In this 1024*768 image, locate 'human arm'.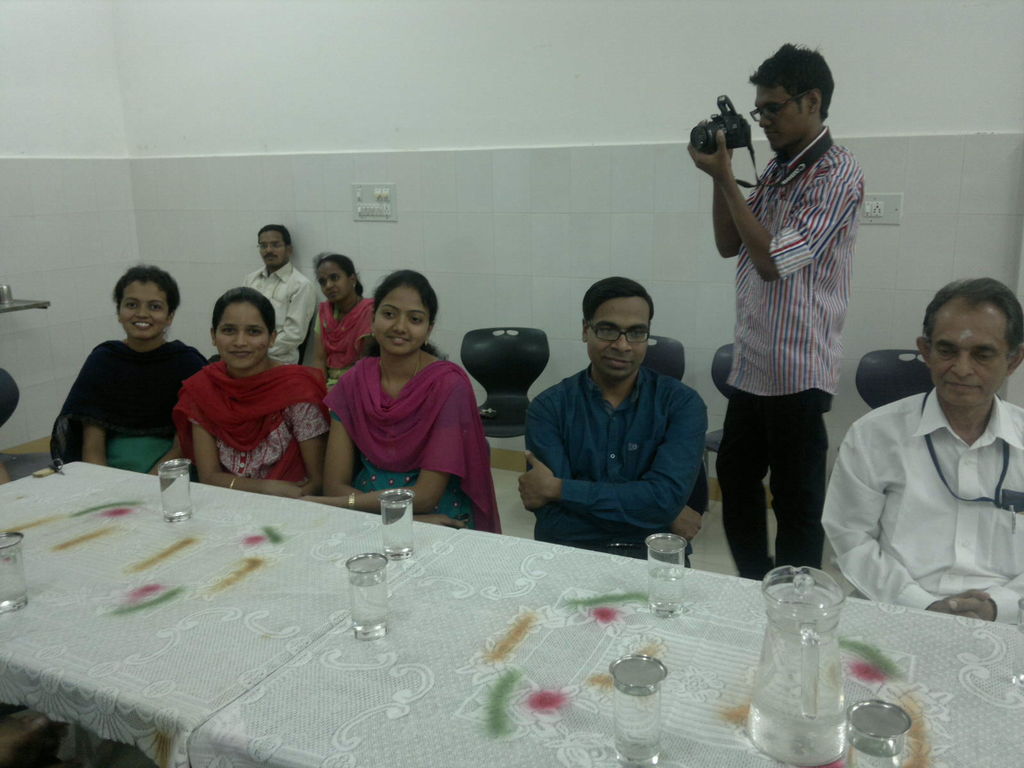
Bounding box: [317, 376, 468, 522].
